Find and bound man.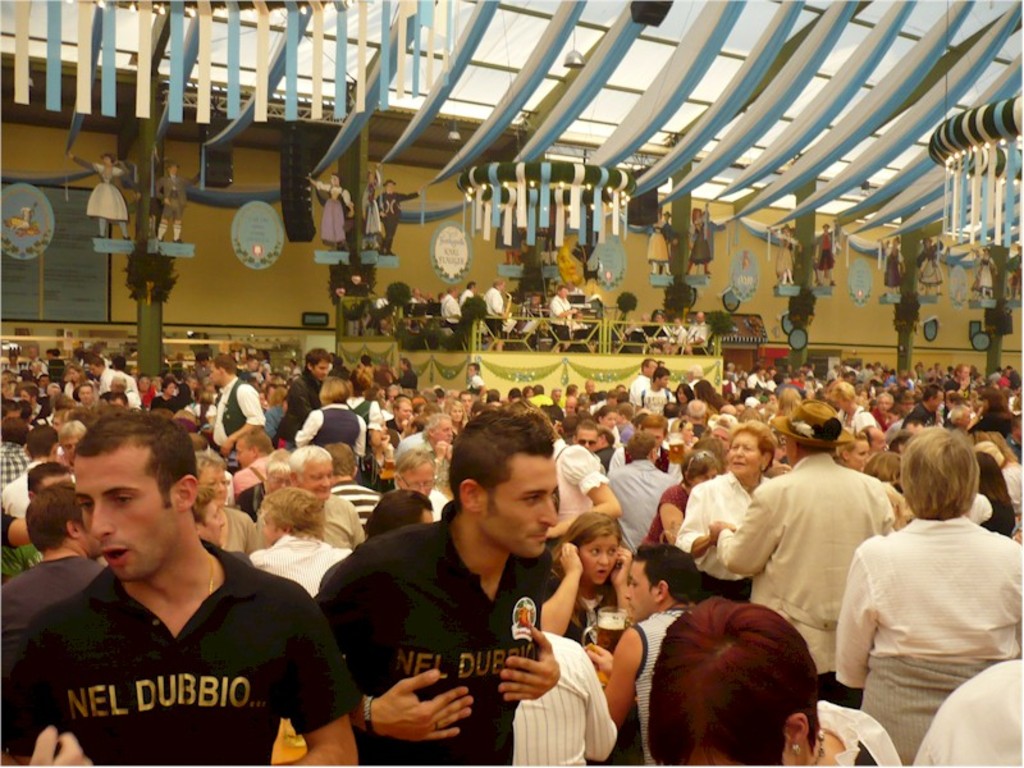
Bound: box(413, 408, 454, 497).
